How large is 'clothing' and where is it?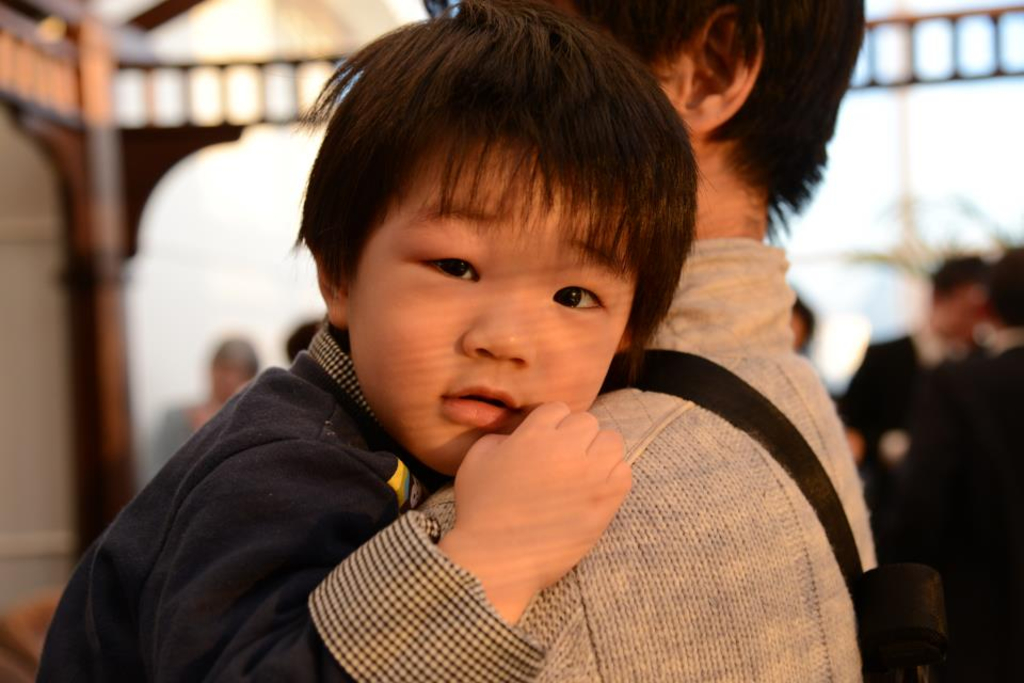
Bounding box: (x1=157, y1=406, x2=241, y2=472).
